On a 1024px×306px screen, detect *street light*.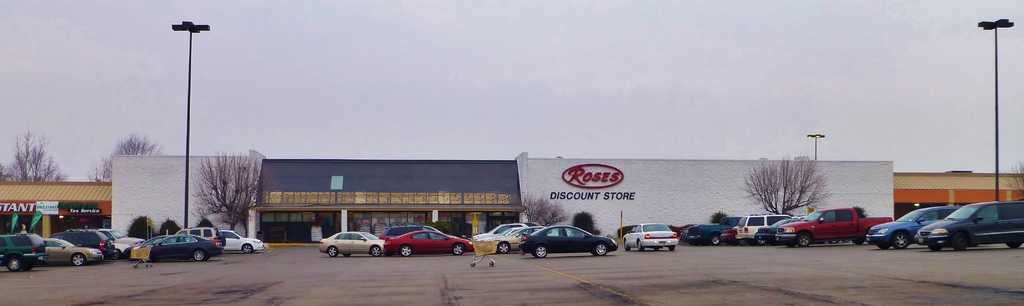
pyautogui.locateOnScreen(804, 131, 824, 157).
